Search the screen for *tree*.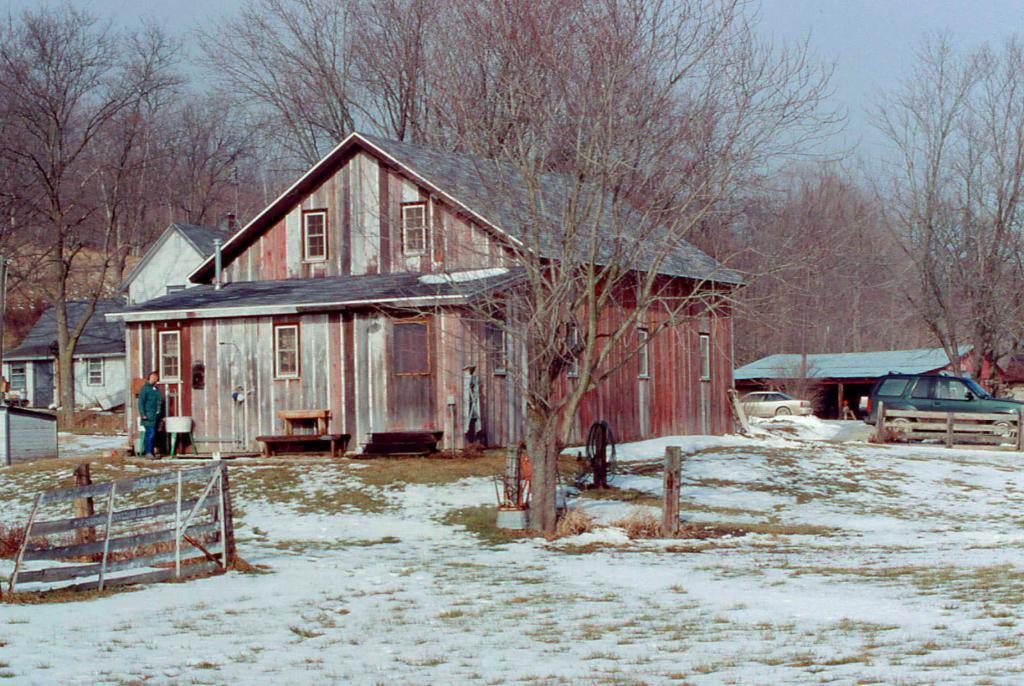
Found at locate(826, 17, 1016, 388).
